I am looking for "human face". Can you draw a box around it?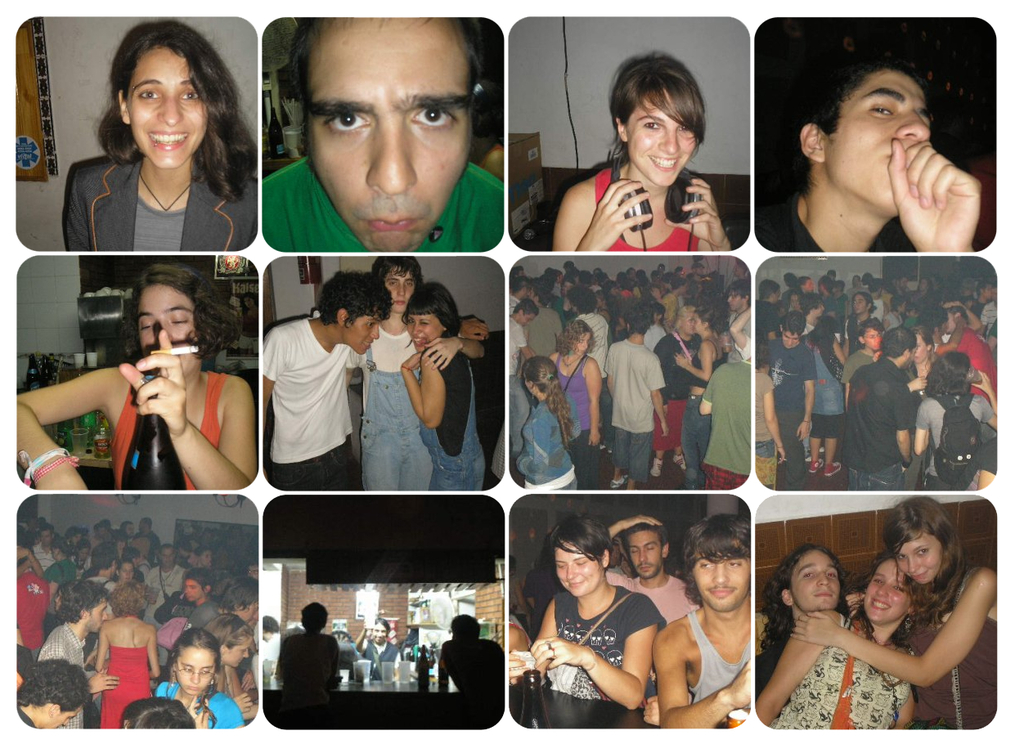
Sure, the bounding box is bbox=(173, 645, 216, 696).
